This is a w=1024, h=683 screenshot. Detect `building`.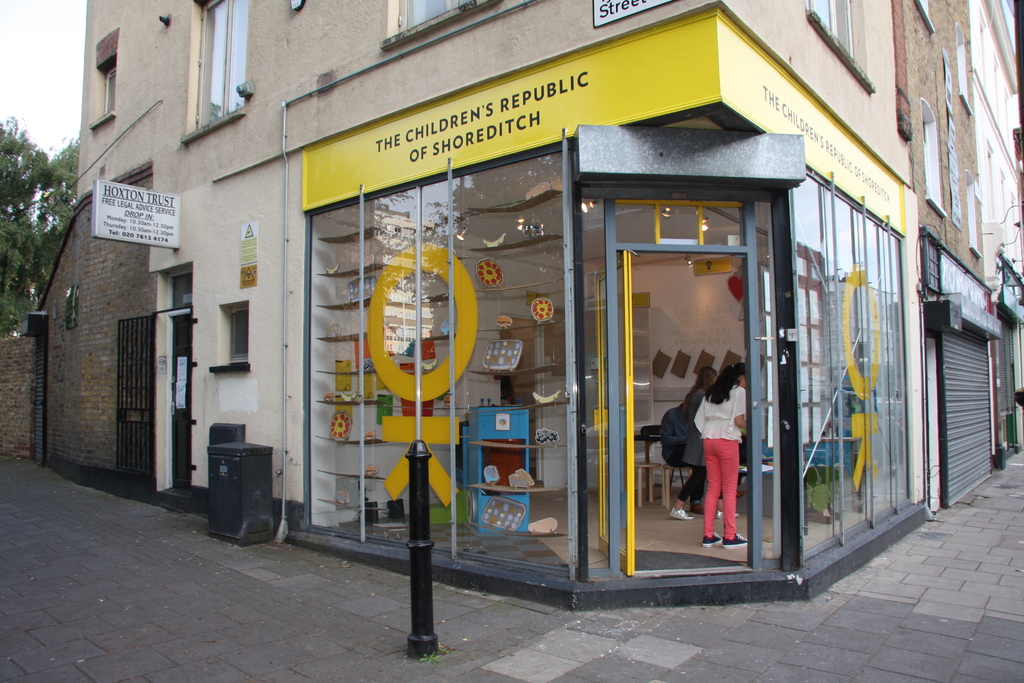
(left=0, top=0, right=1023, bottom=609).
